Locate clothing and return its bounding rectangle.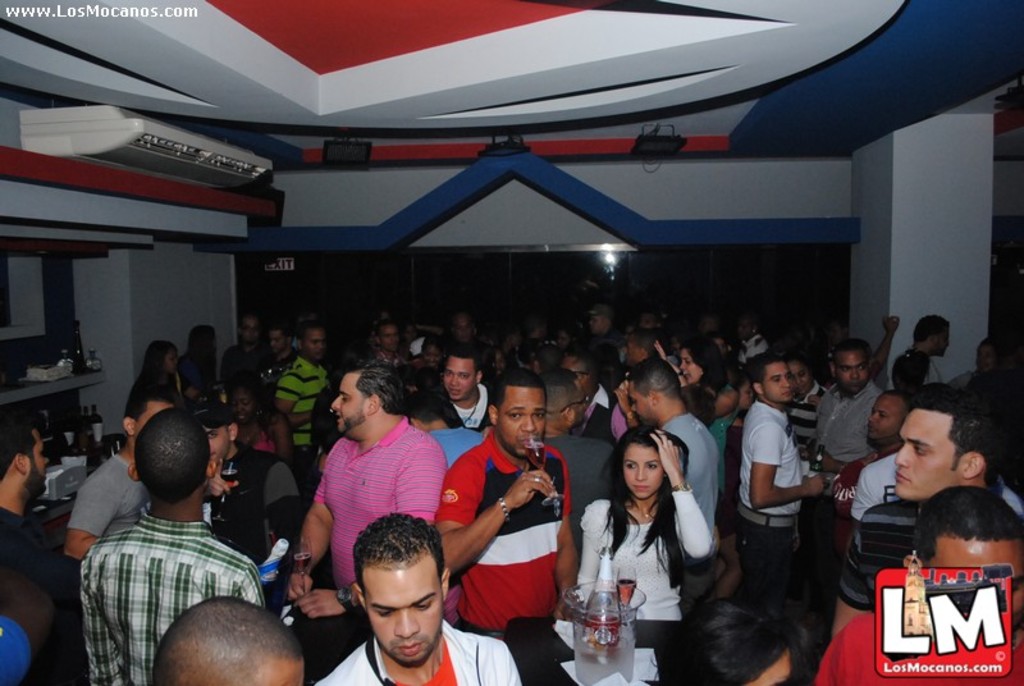
(left=438, top=422, right=571, bottom=642).
